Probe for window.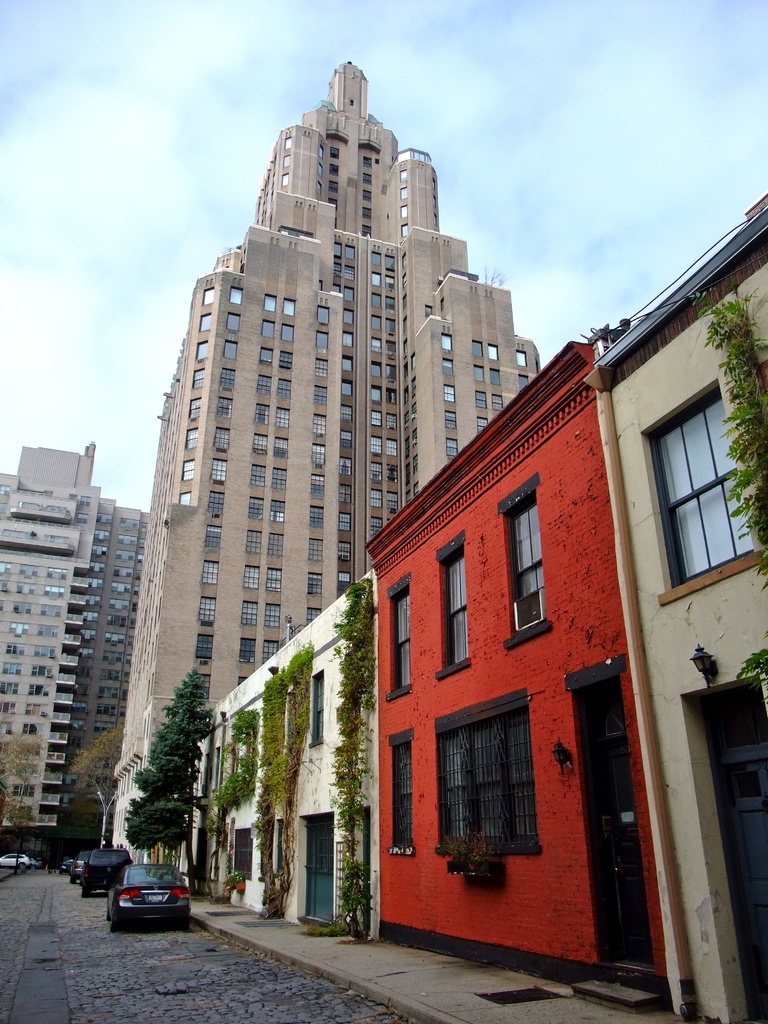
Probe result: [372, 361, 382, 380].
